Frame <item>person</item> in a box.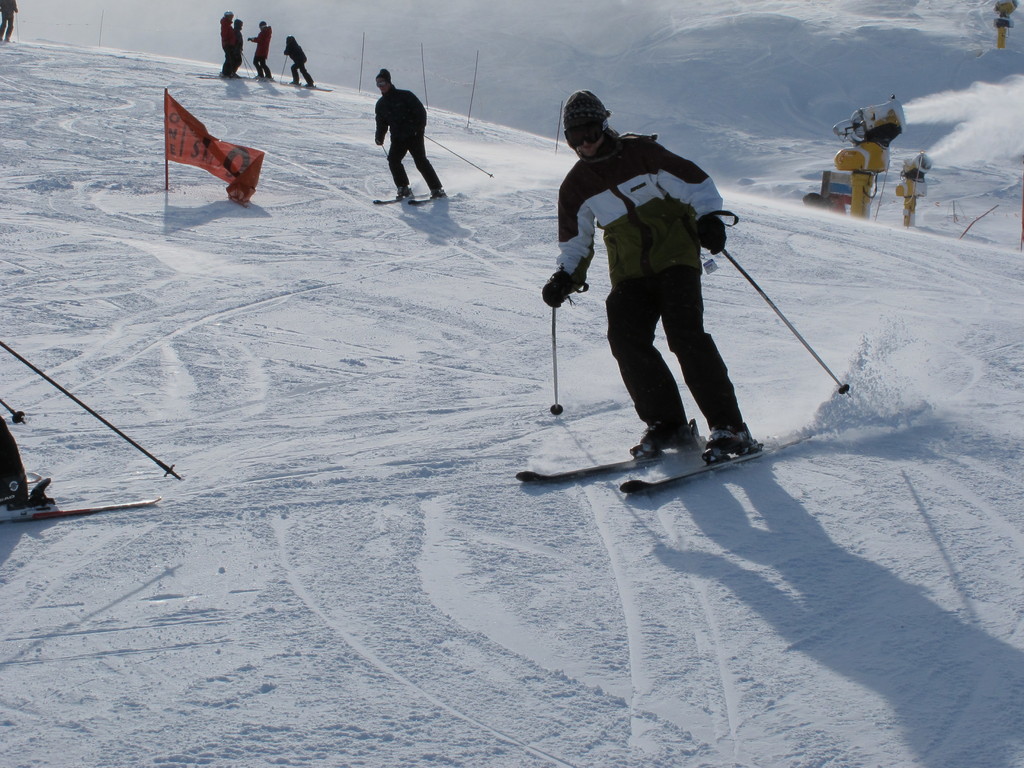
234:19:244:77.
